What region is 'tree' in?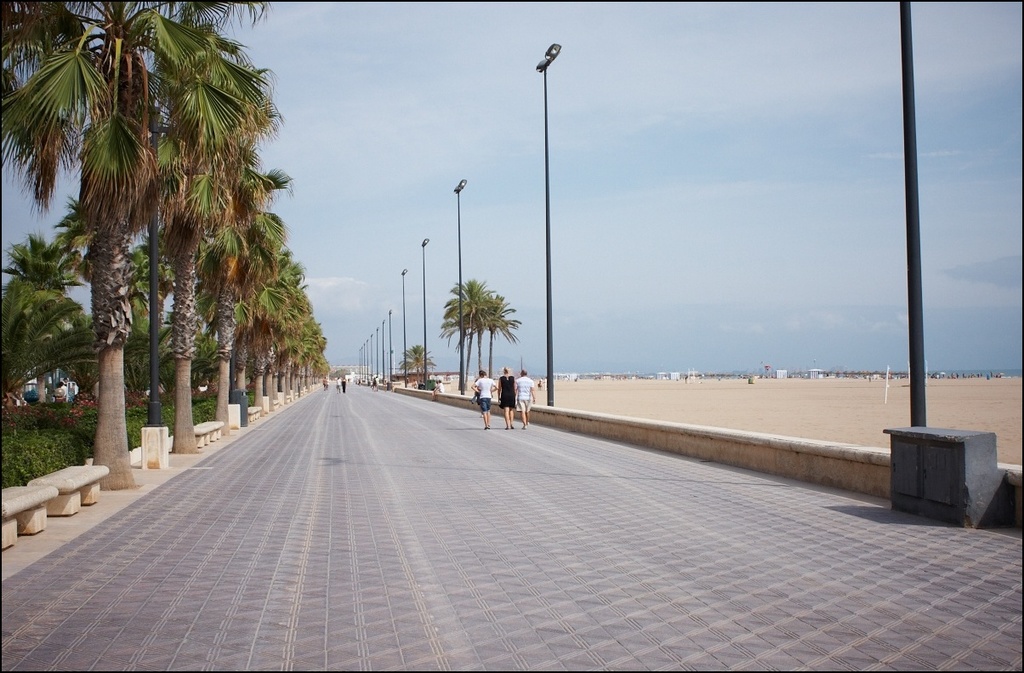
BBox(0, 0, 253, 488).
